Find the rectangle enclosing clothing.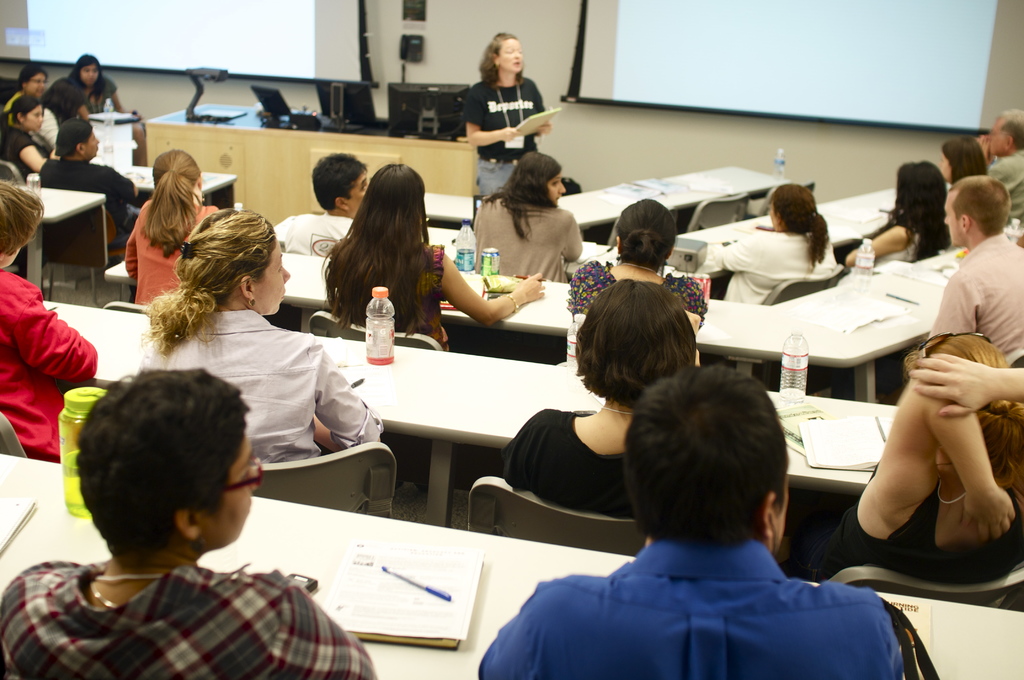
15, 540, 372, 679.
